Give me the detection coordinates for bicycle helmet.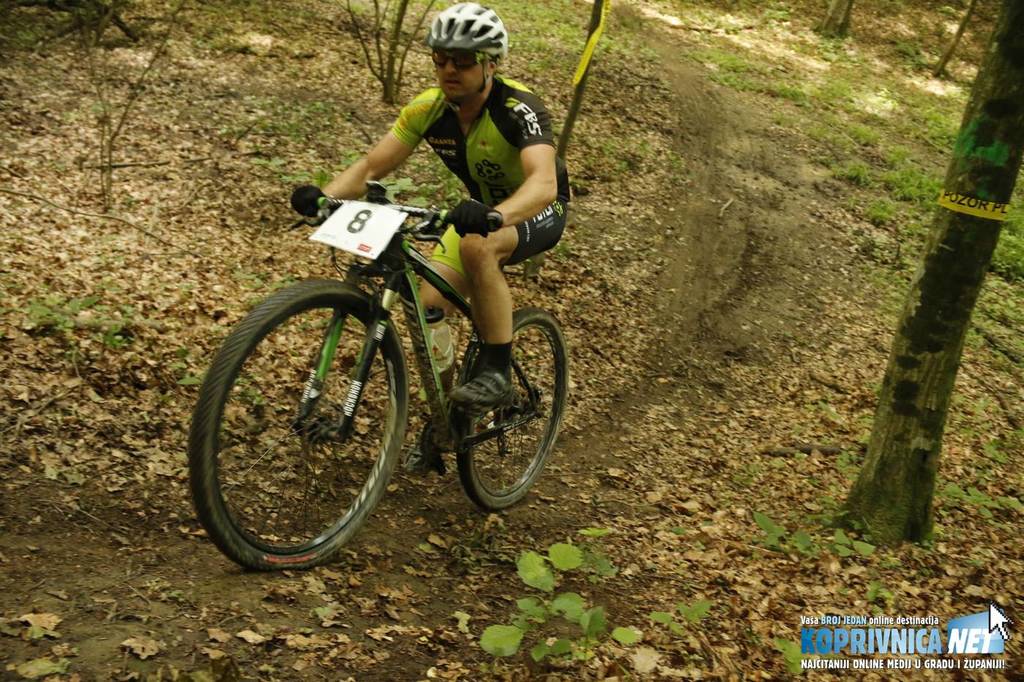
430/0/511/66.
